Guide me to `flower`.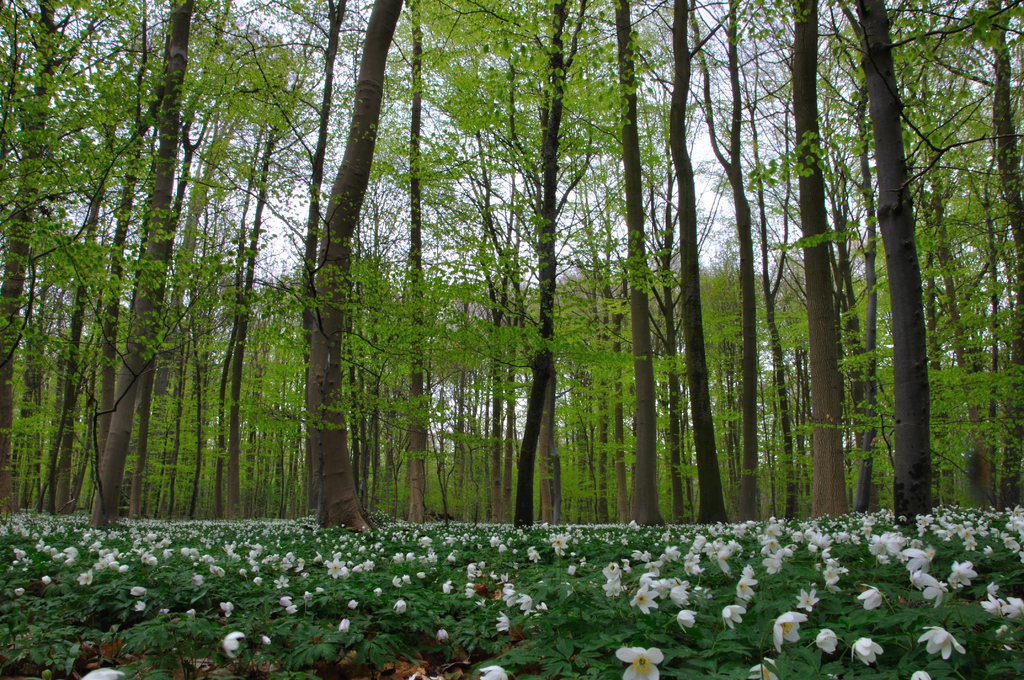
Guidance: <bbox>617, 645, 663, 679</bbox>.
